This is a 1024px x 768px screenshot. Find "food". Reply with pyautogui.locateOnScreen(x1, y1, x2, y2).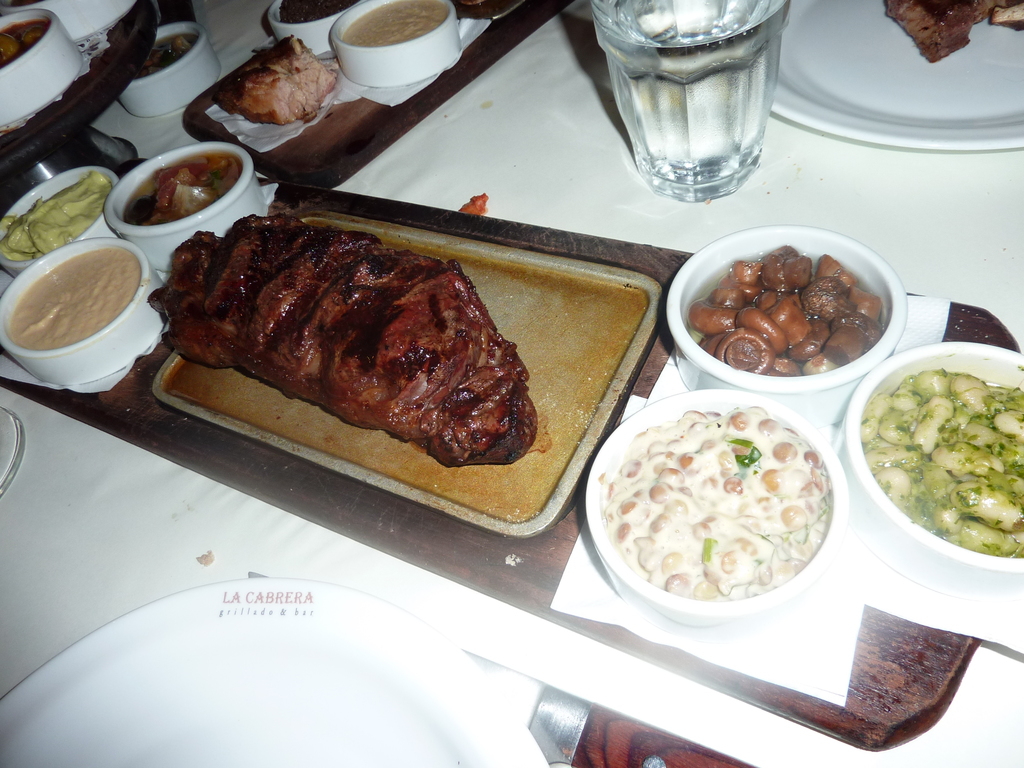
pyautogui.locateOnScreen(218, 31, 338, 127).
